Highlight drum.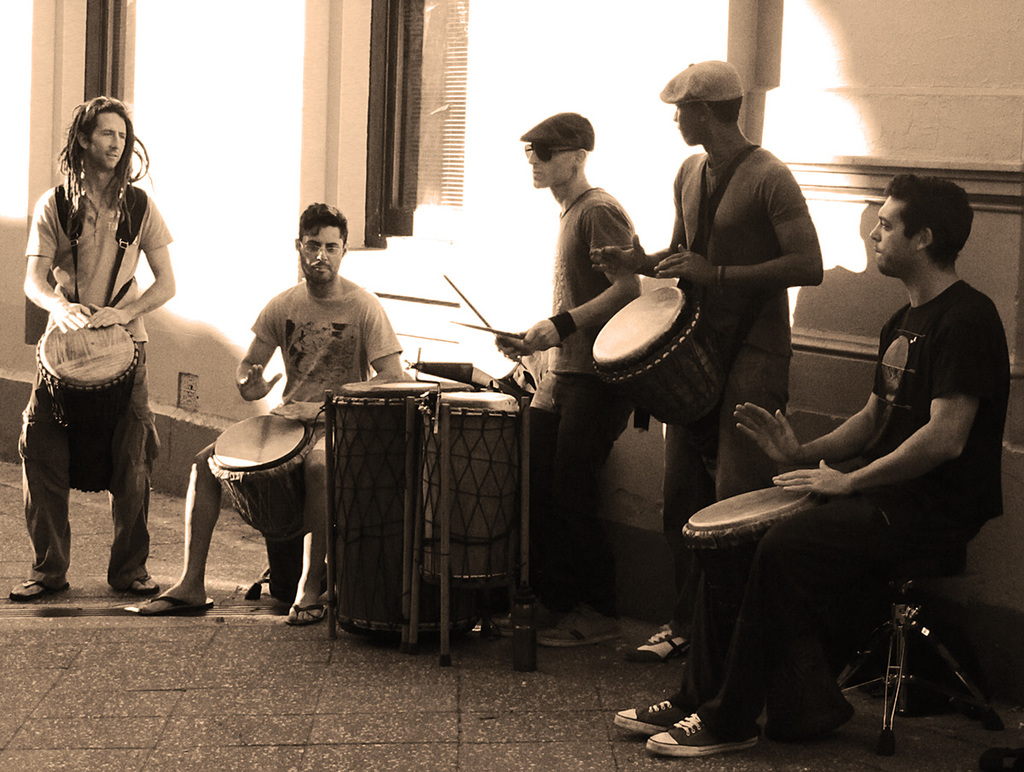
Highlighted region: <box>679,482,856,744</box>.
